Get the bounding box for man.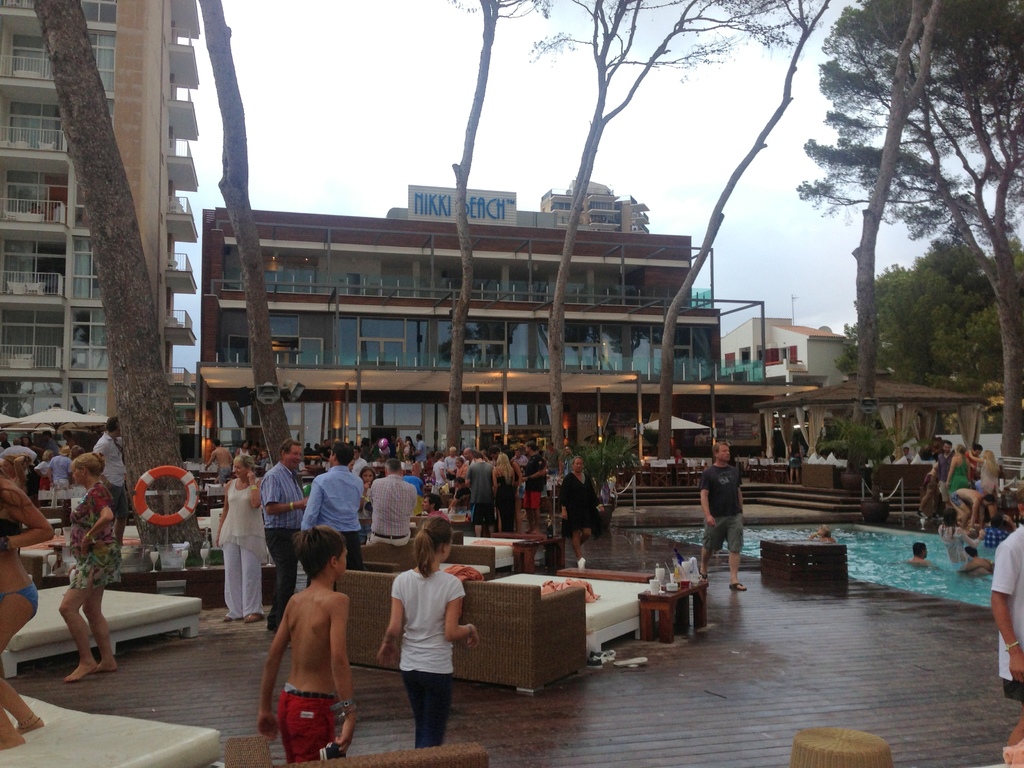
bbox(561, 453, 602, 571).
